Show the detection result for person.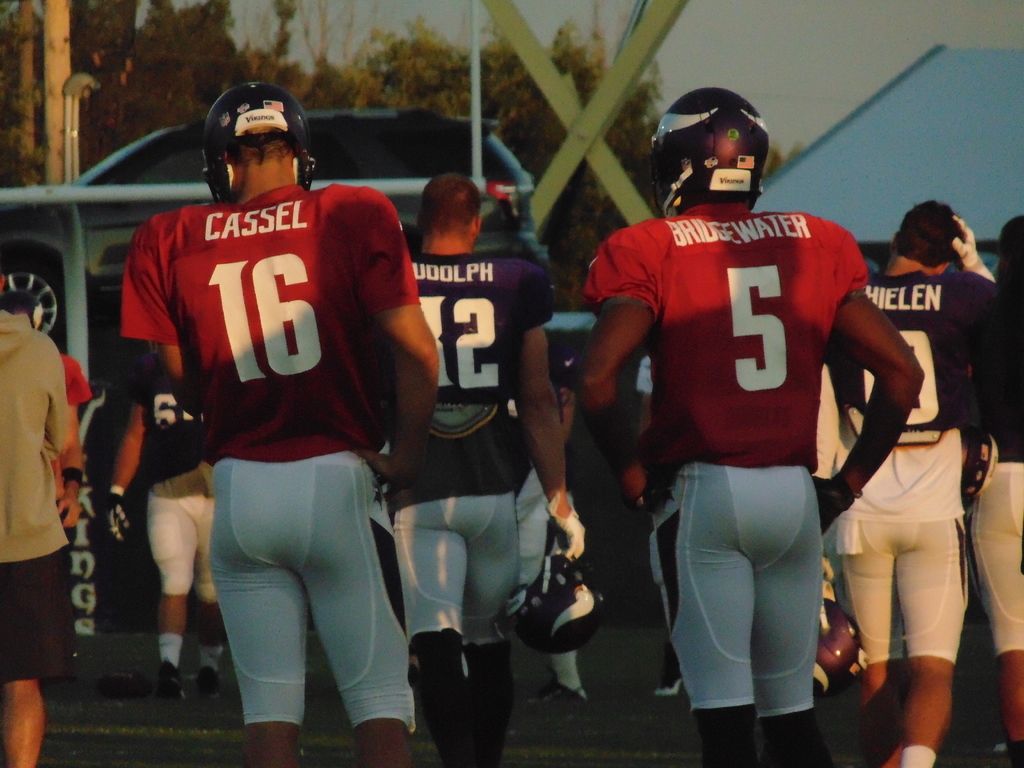
Rect(514, 331, 589, 705).
